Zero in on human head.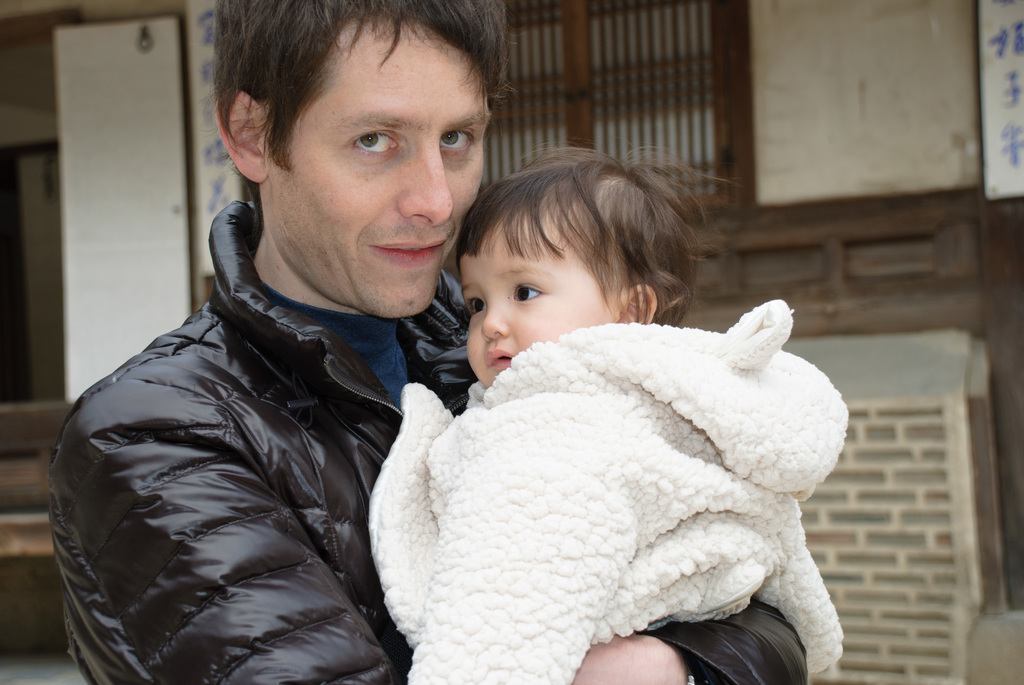
Zeroed in: pyautogui.locateOnScreen(207, 3, 496, 313).
